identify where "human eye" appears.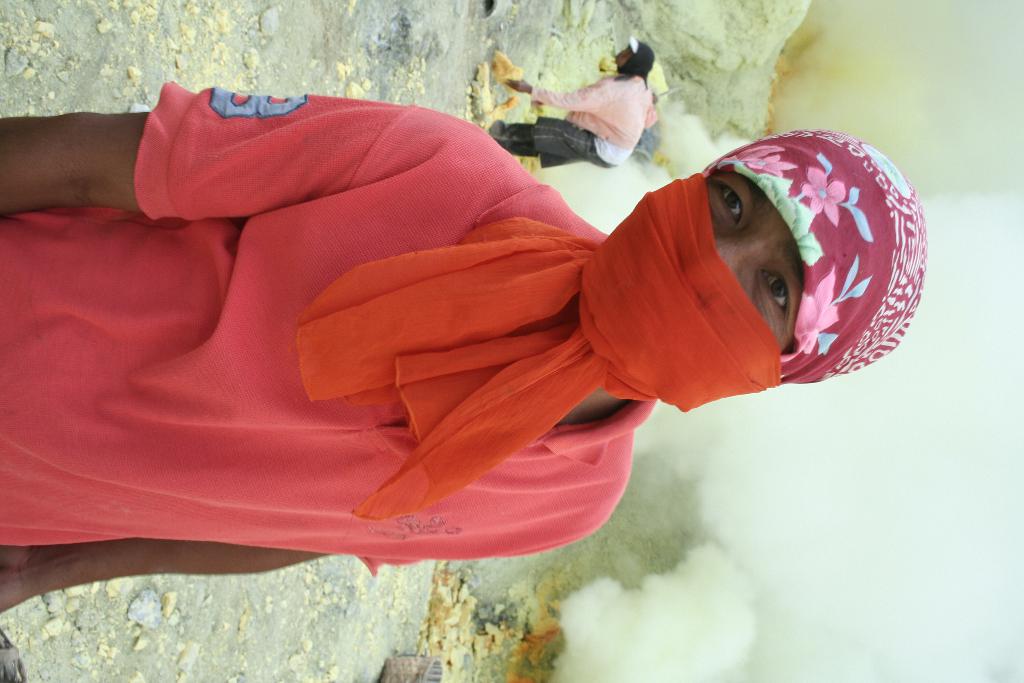
Appears at bbox=[754, 259, 800, 324].
